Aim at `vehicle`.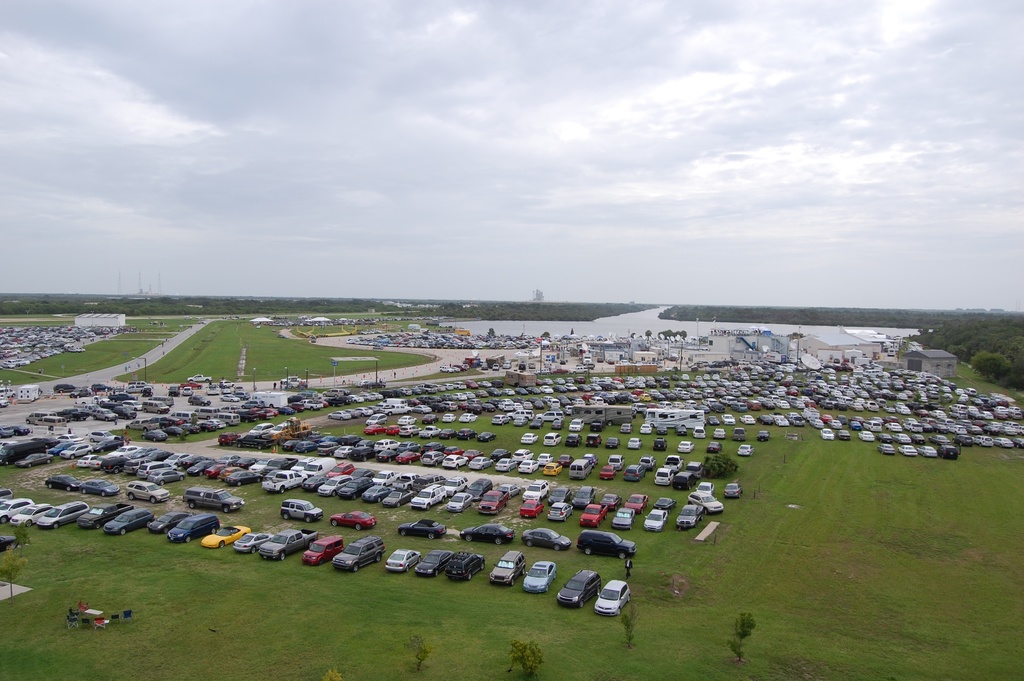
Aimed at {"x1": 257, "y1": 523, "x2": 312, "y2": 561}.
